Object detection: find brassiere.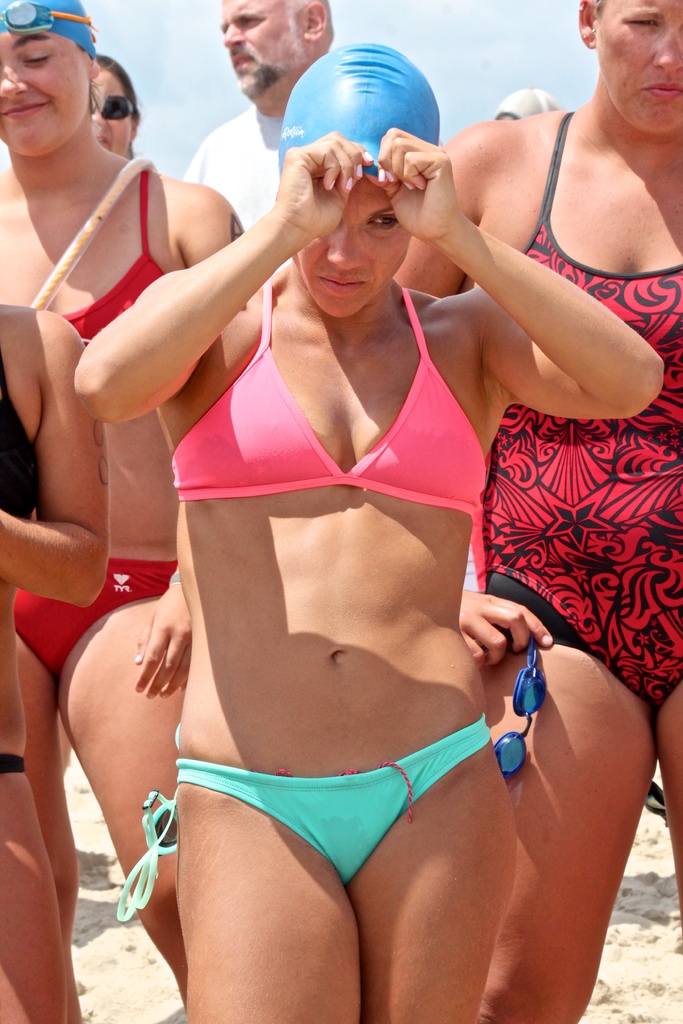
(171, 288, 484, 520).
